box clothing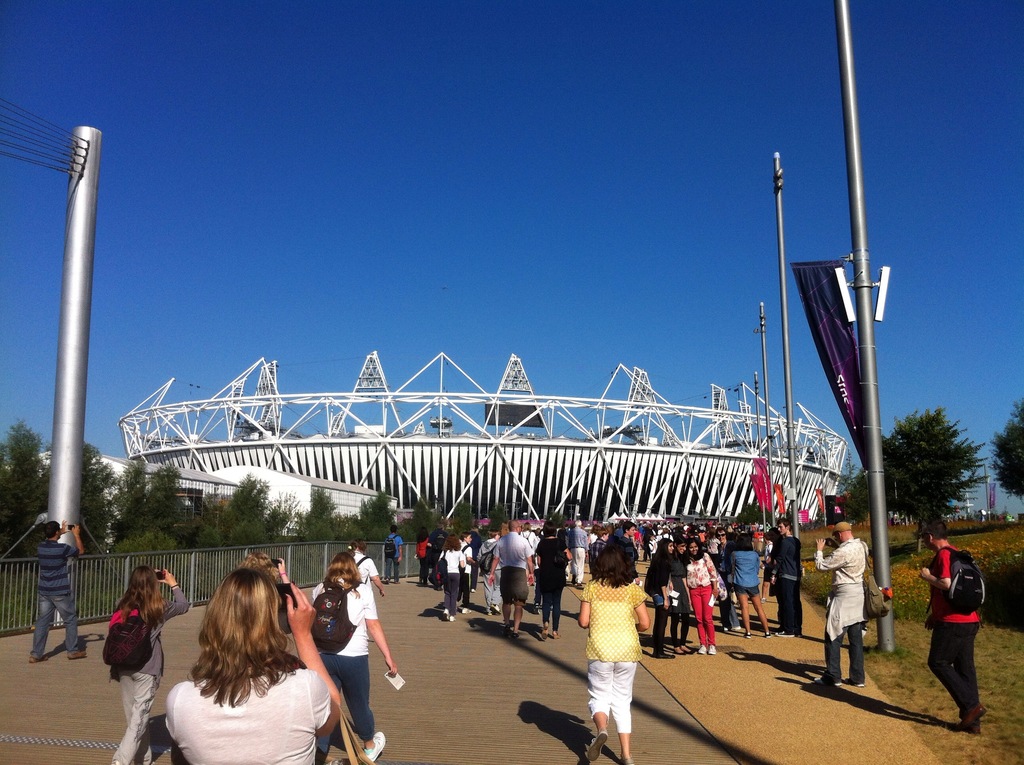
pyautogui.locateOnScreen(164, 667, 348, 762)
